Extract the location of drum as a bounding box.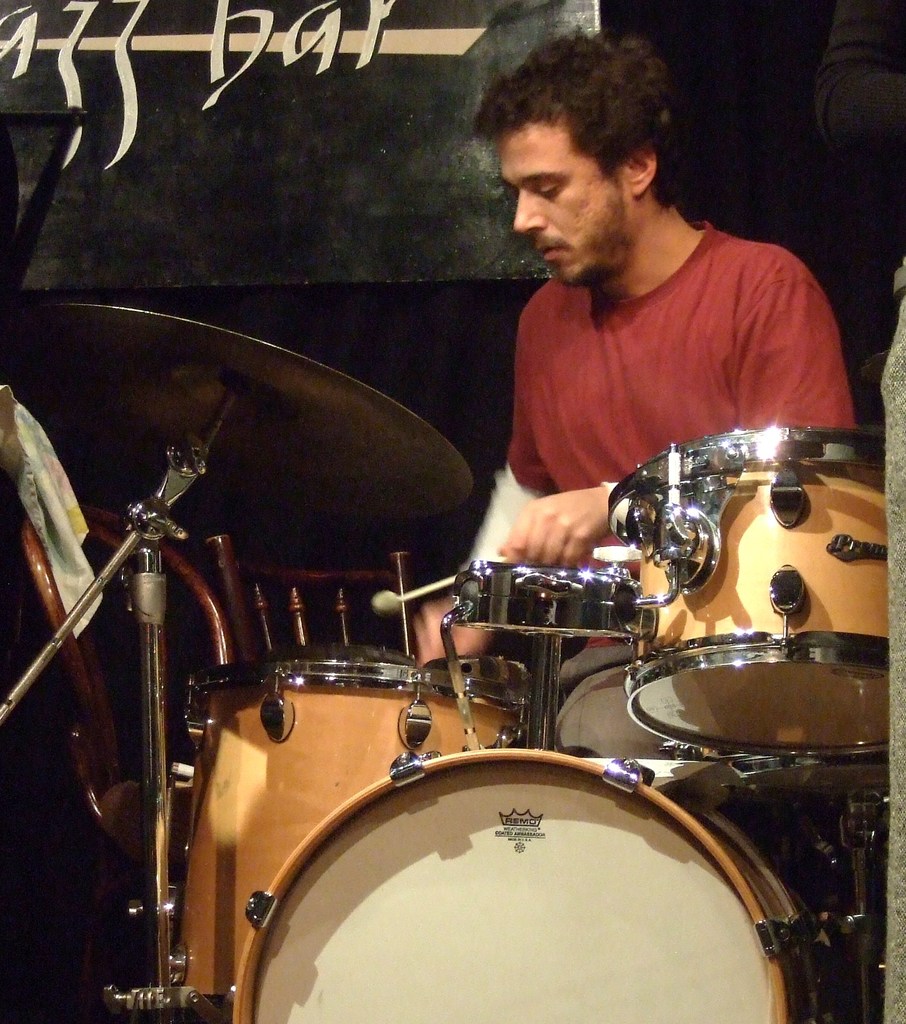
pyautogui.locateOnScreen(121, 638, 531, 1023).
